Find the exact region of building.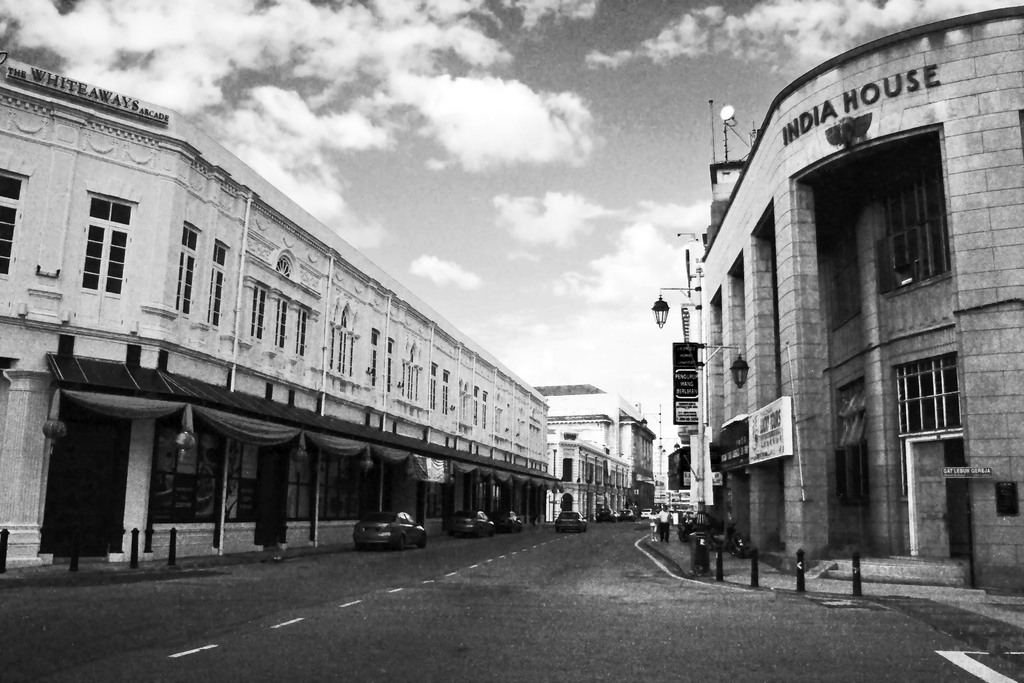
Exact region: bbox(668, 6, 1023, 597).
